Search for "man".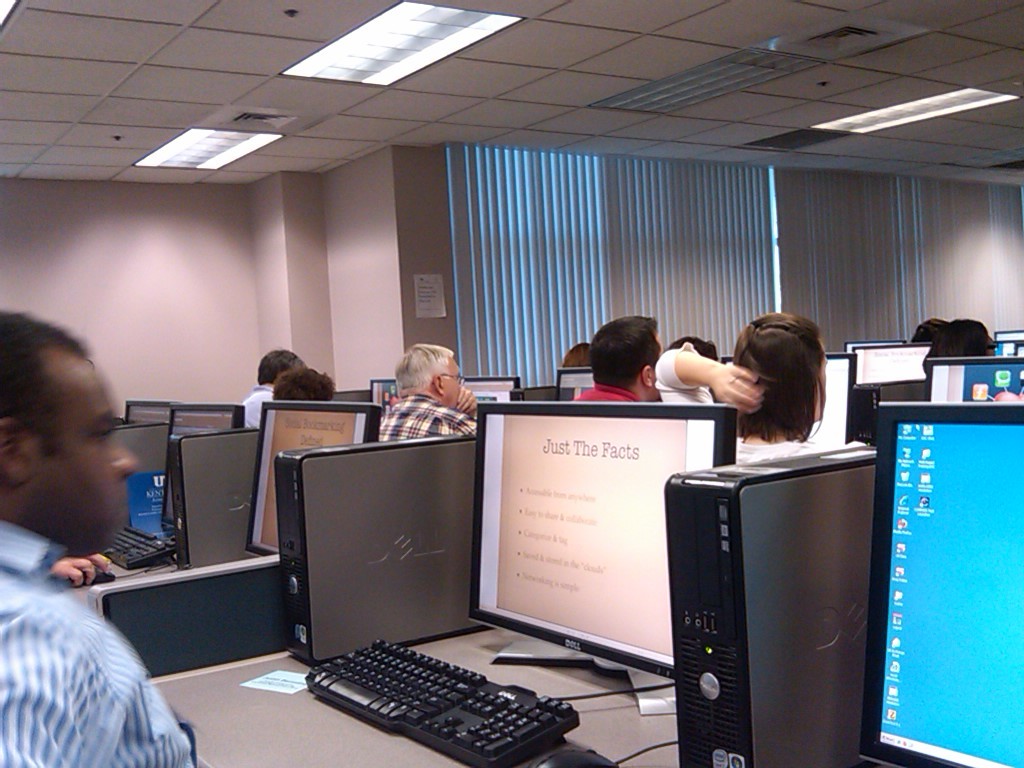
Found at pyautogui.locateOnScreen(0, 306, 191, 767).
